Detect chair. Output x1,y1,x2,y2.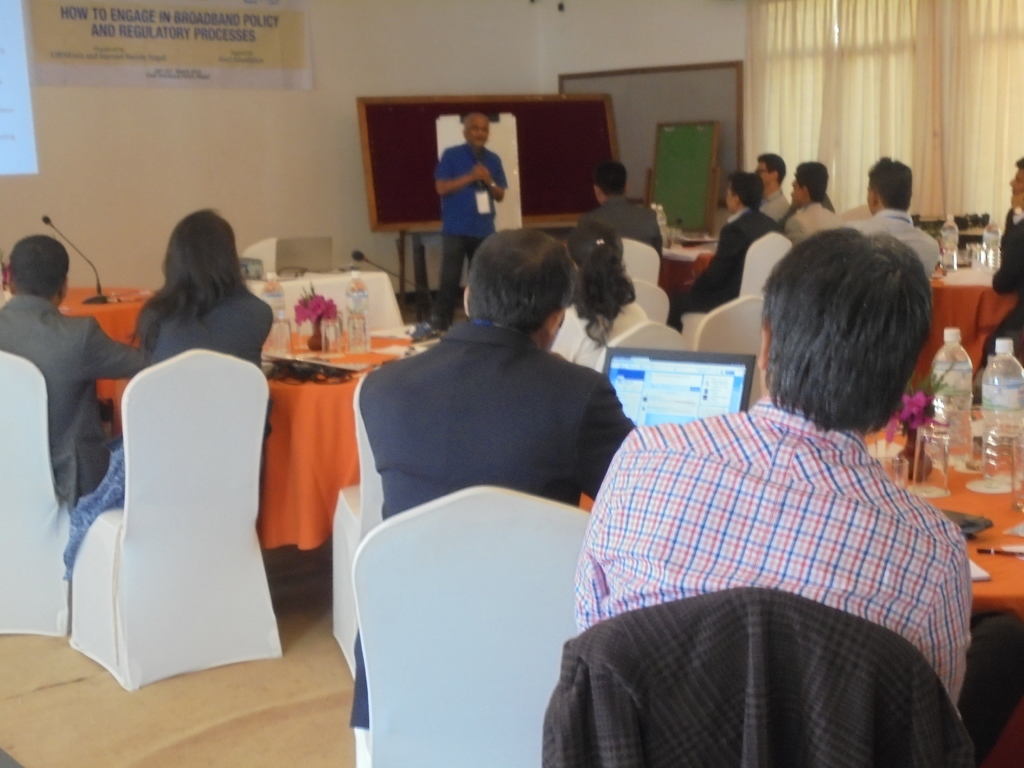
618,277,674,333.
